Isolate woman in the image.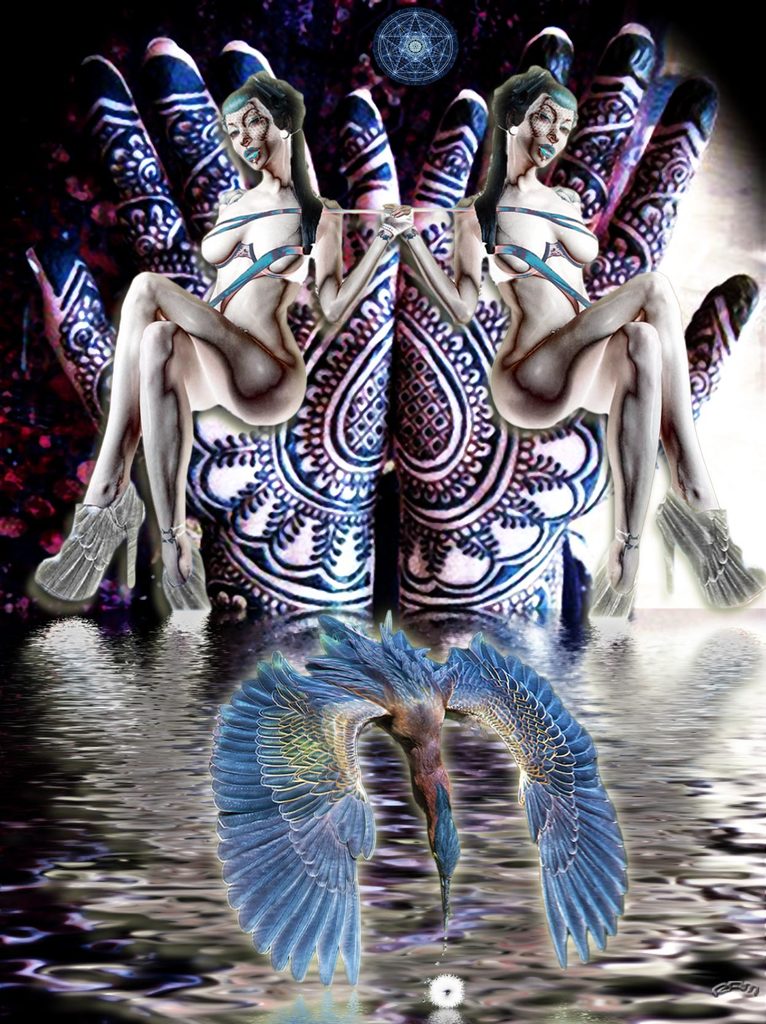
Isolated region: box(46, 76, 409, 619).
